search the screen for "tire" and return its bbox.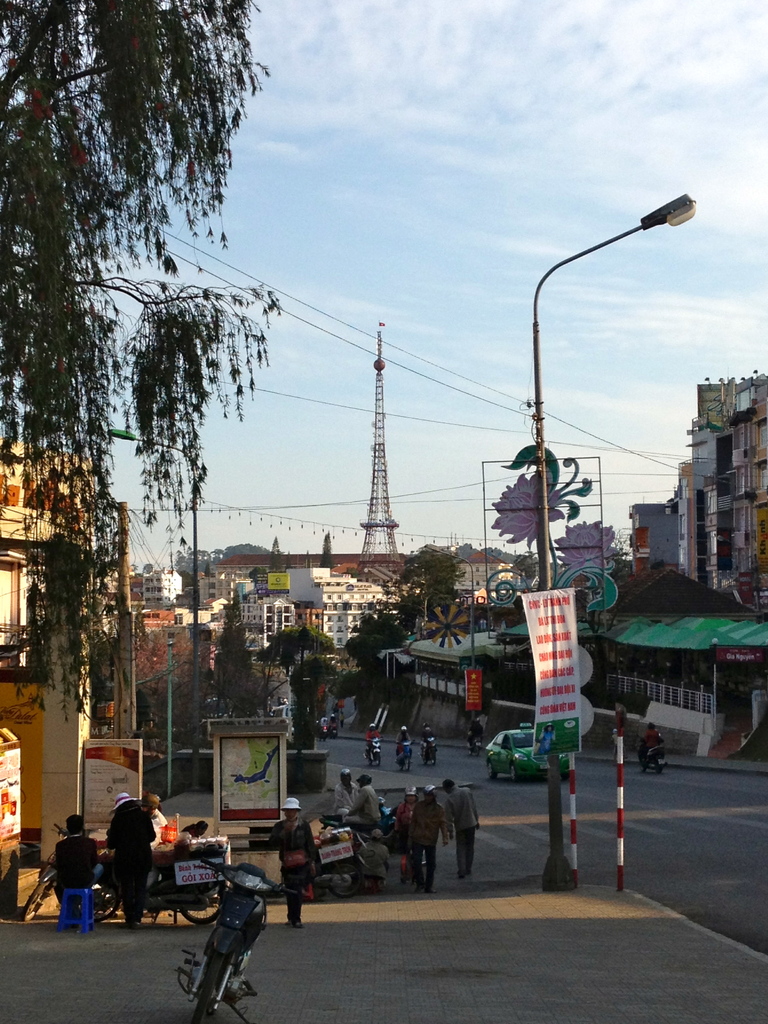
Found: [429, 757, 436, 767].
